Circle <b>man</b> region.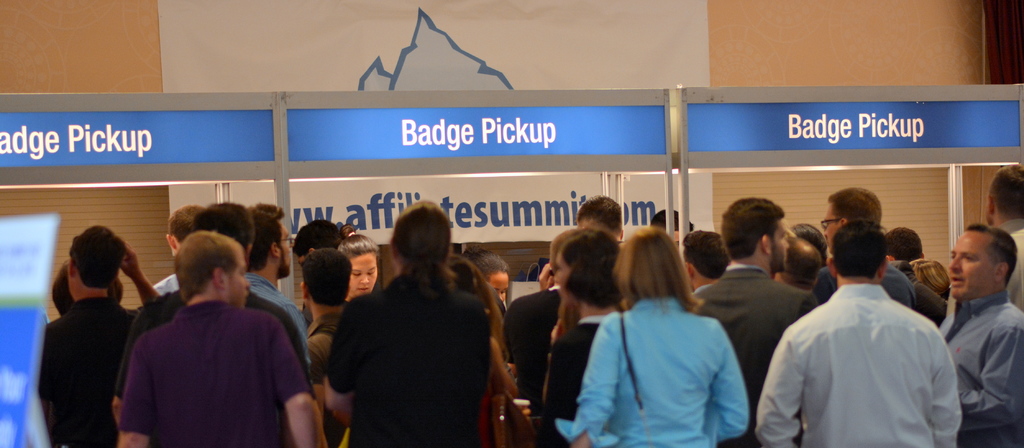
Region: 934,223,1023,447.
